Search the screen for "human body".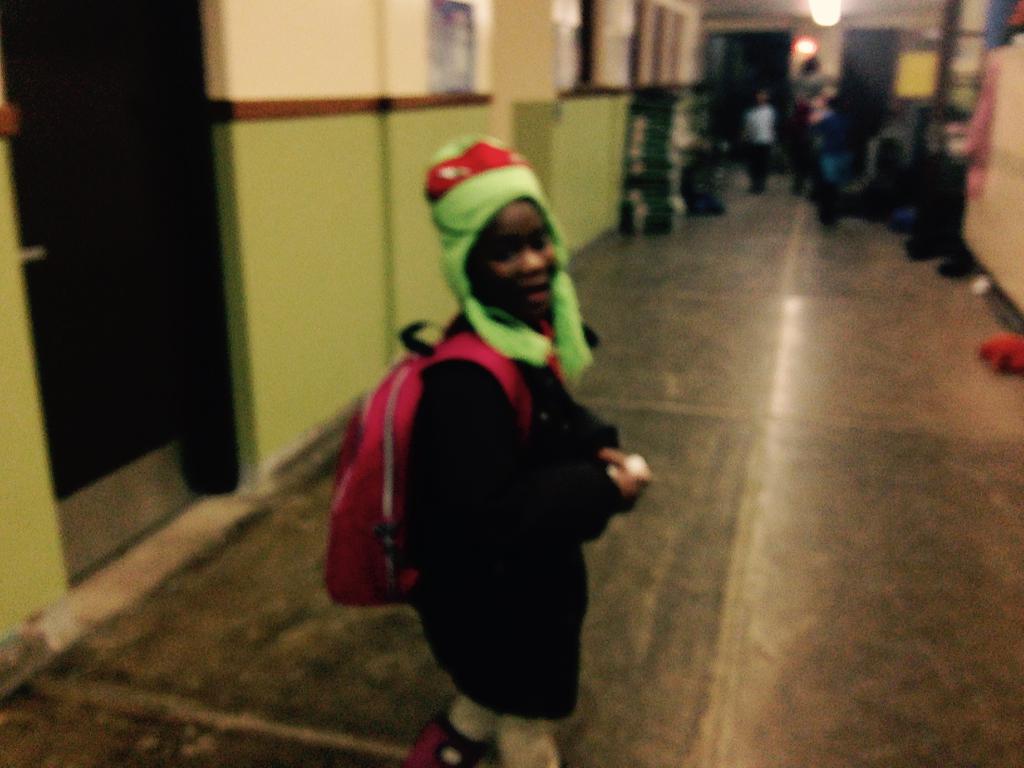
Found at select_region(742, 86, 776, 191).
